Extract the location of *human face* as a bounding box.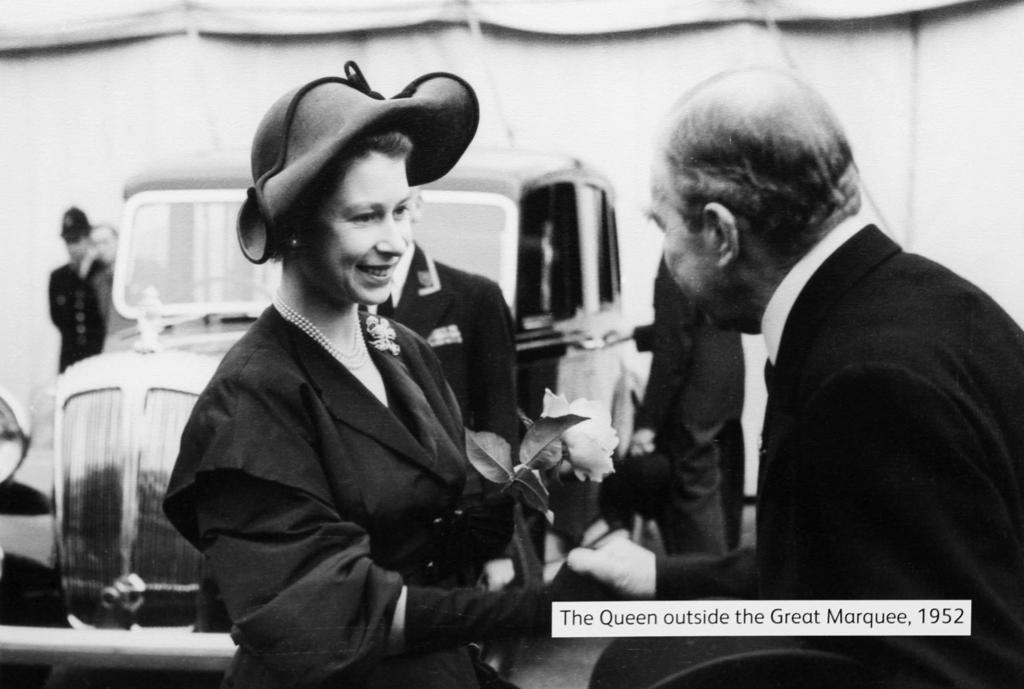
[left=61, top=233, right=88, bottom=264].
